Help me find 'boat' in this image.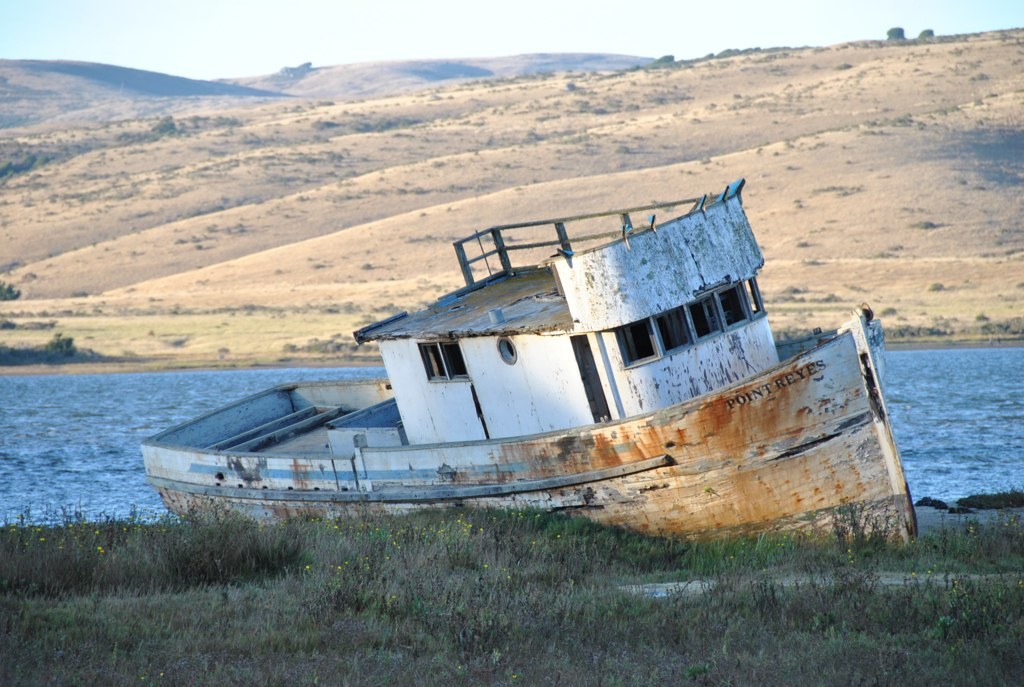
Found it: pyautogui.locateOnScreen(125, 155, 913, 536).
